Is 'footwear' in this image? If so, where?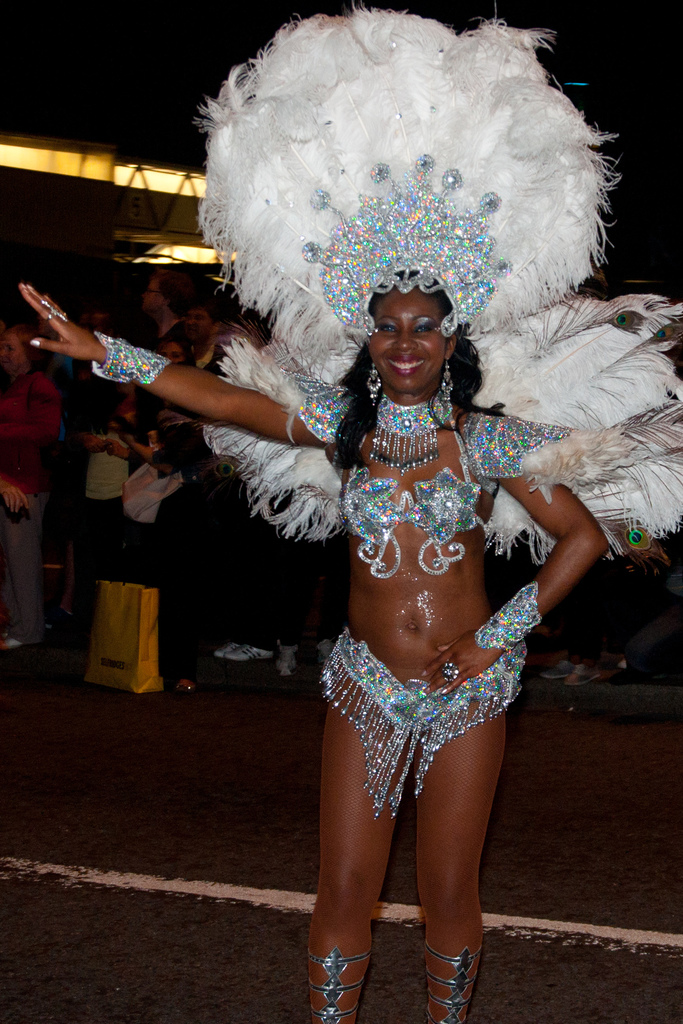
Yes, at [left=545, top=659, right=575, bottom=685].
